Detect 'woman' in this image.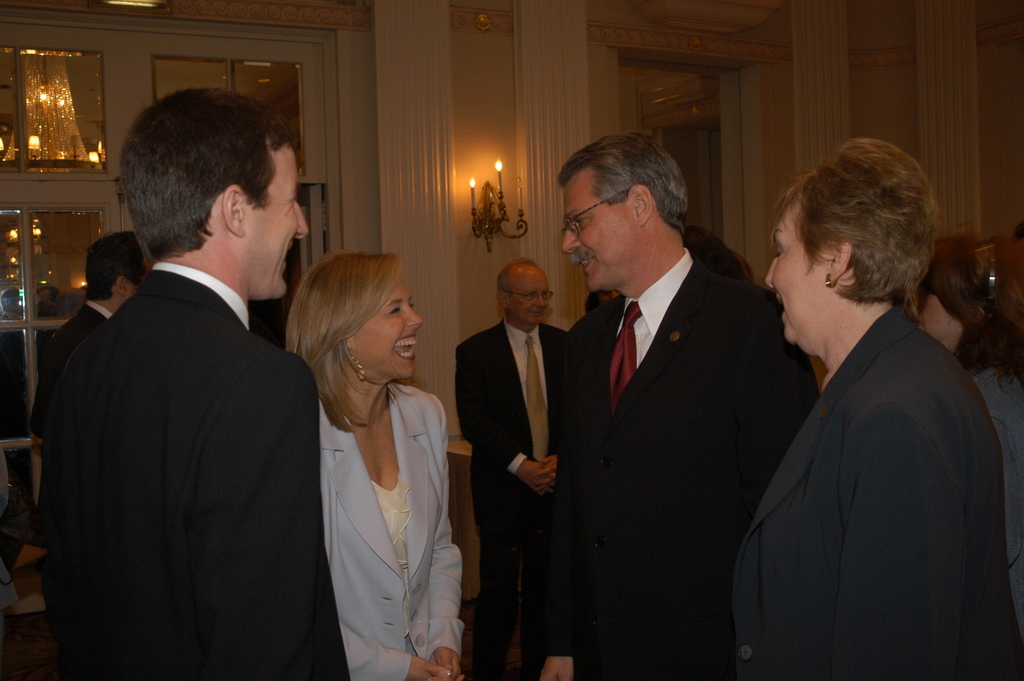
Detection: 732/144/1023/680.
